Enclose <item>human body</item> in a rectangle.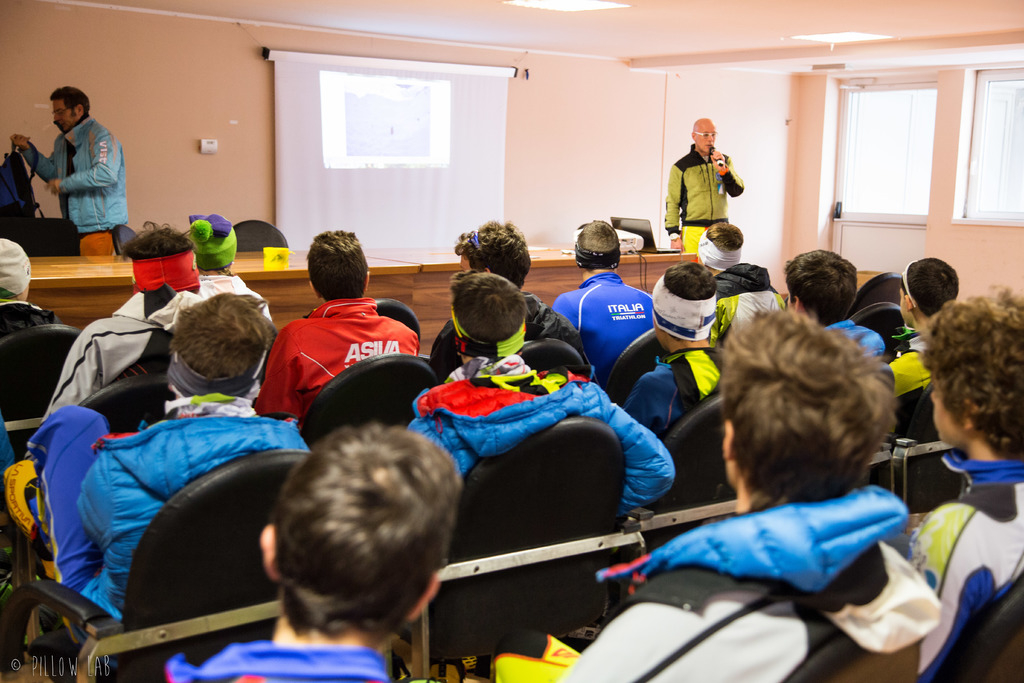
Rect(550, 481, 939, 682).
